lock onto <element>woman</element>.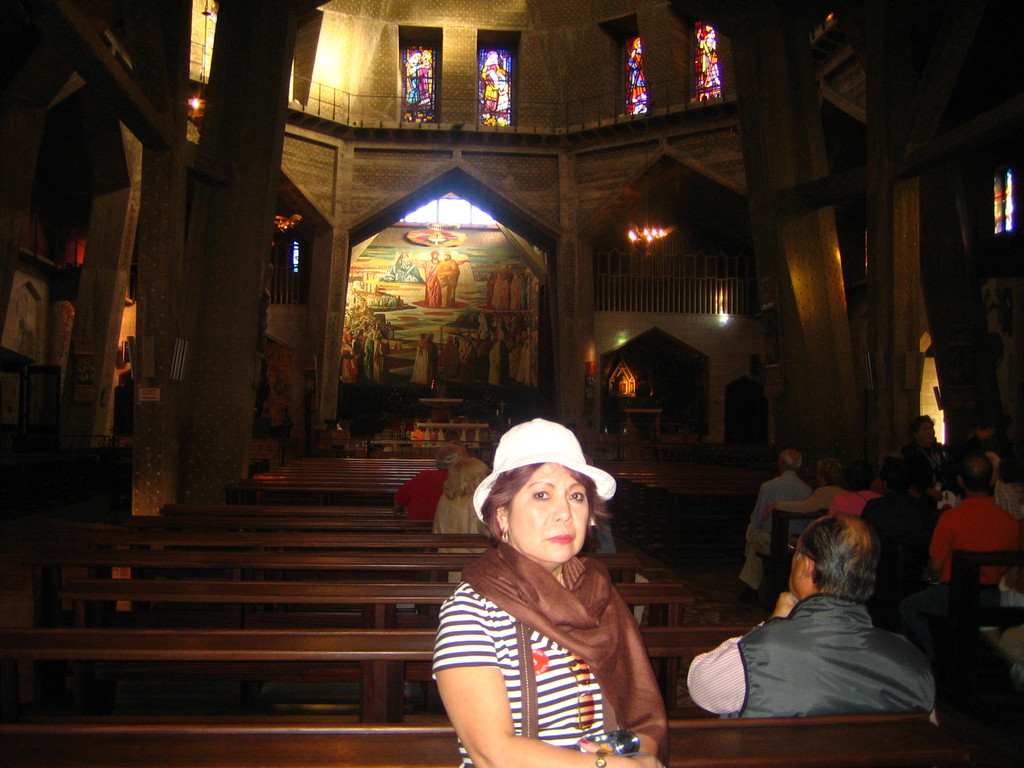
Locked: locate(392, 444, 465, 519).
